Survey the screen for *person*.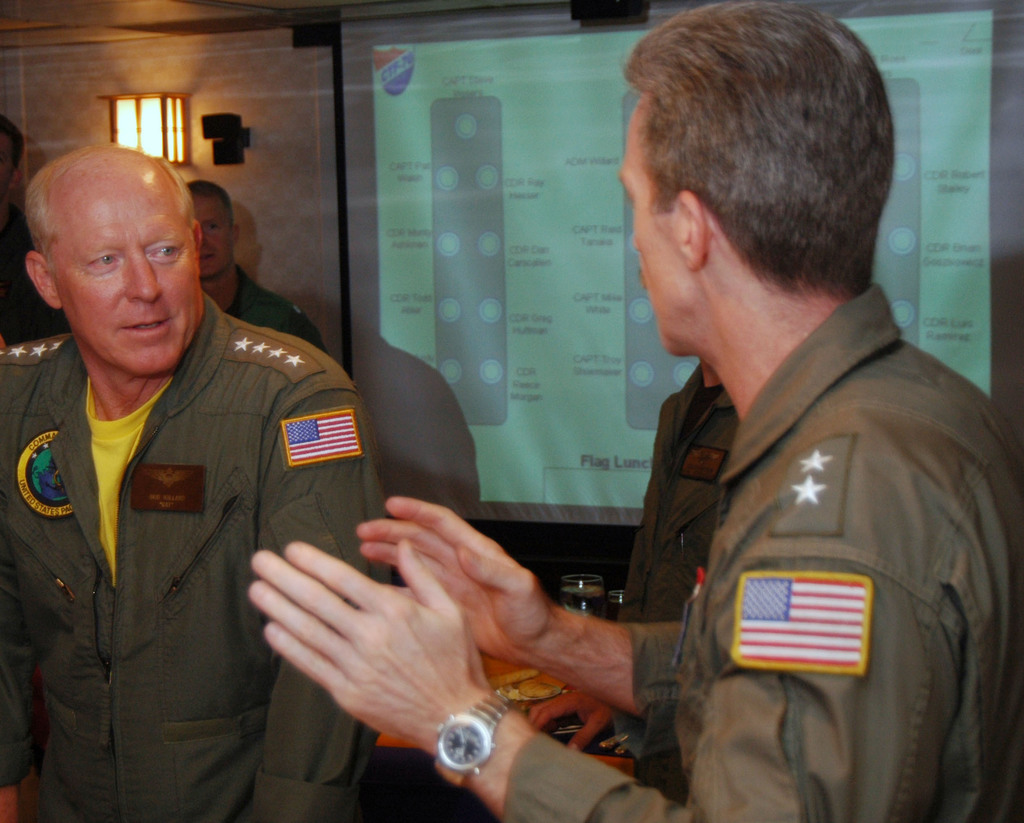
Survey found: [x1=0, y1=147, x2=394, y2=822].
